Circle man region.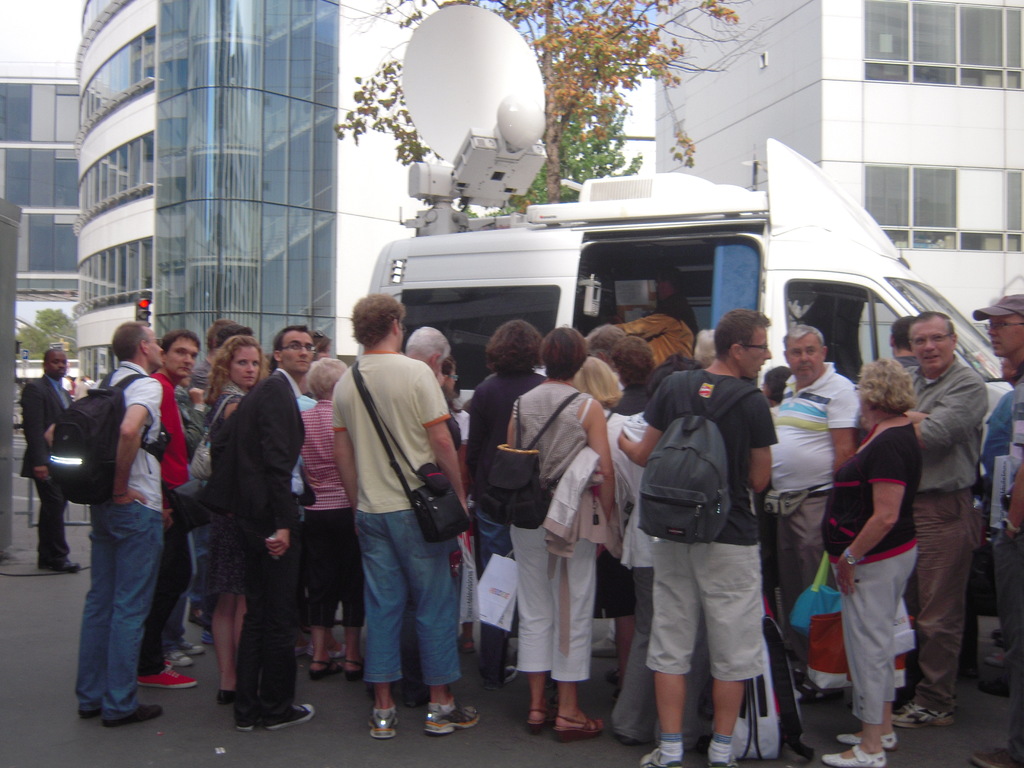
Region: locate(768, 323, 854, 699).
